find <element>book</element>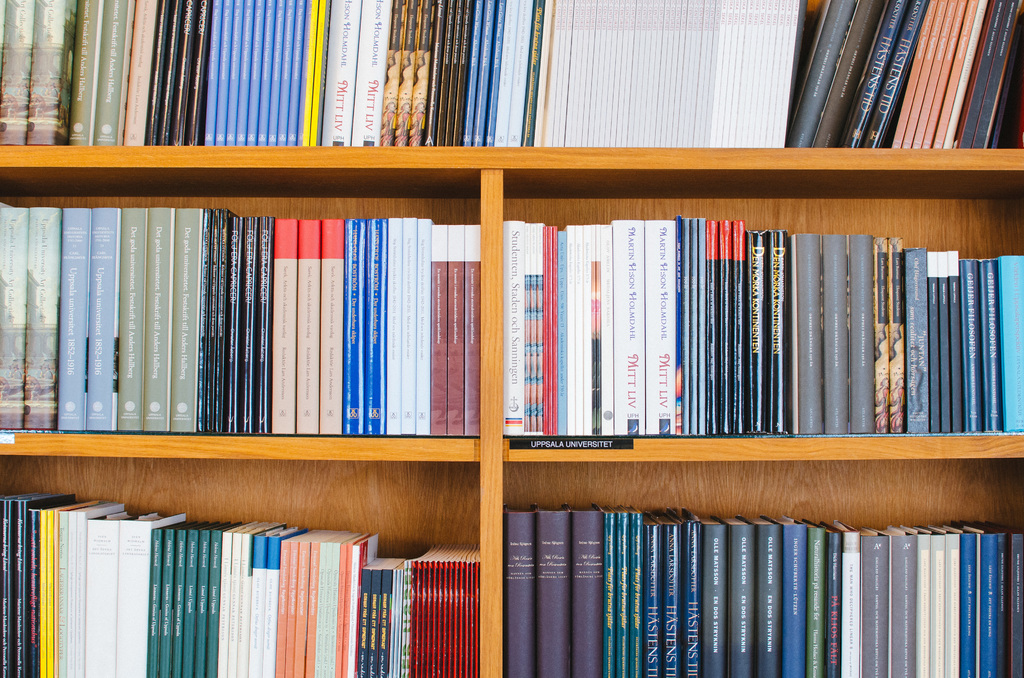
431 543 442 673
